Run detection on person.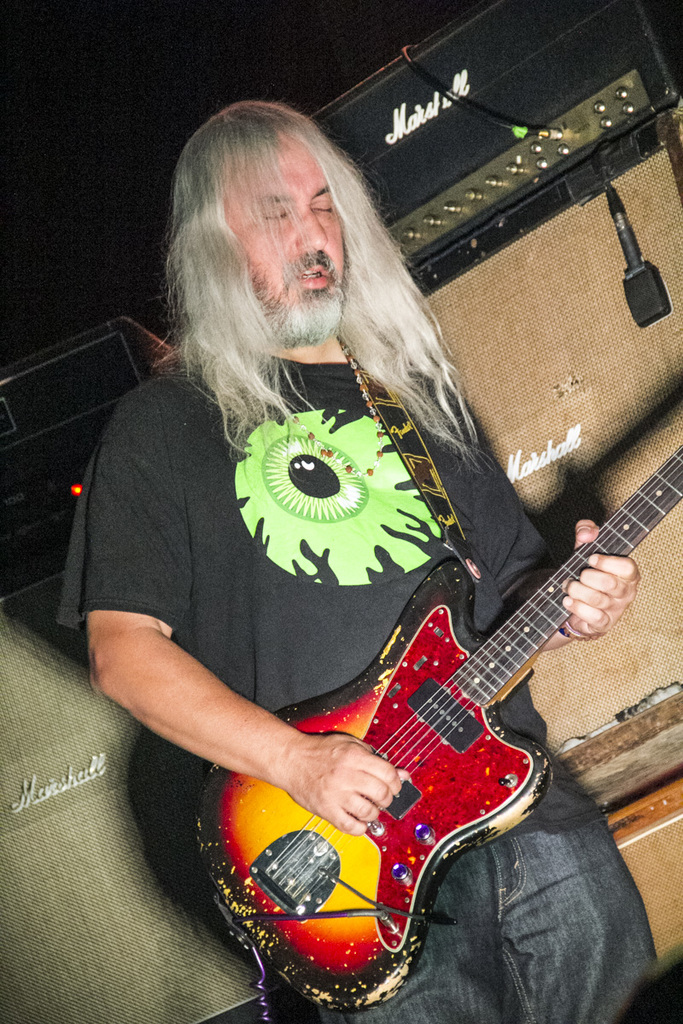
Result: {"x1": 58, "y1": 96, "x2": 657, "y2": 1023}.
